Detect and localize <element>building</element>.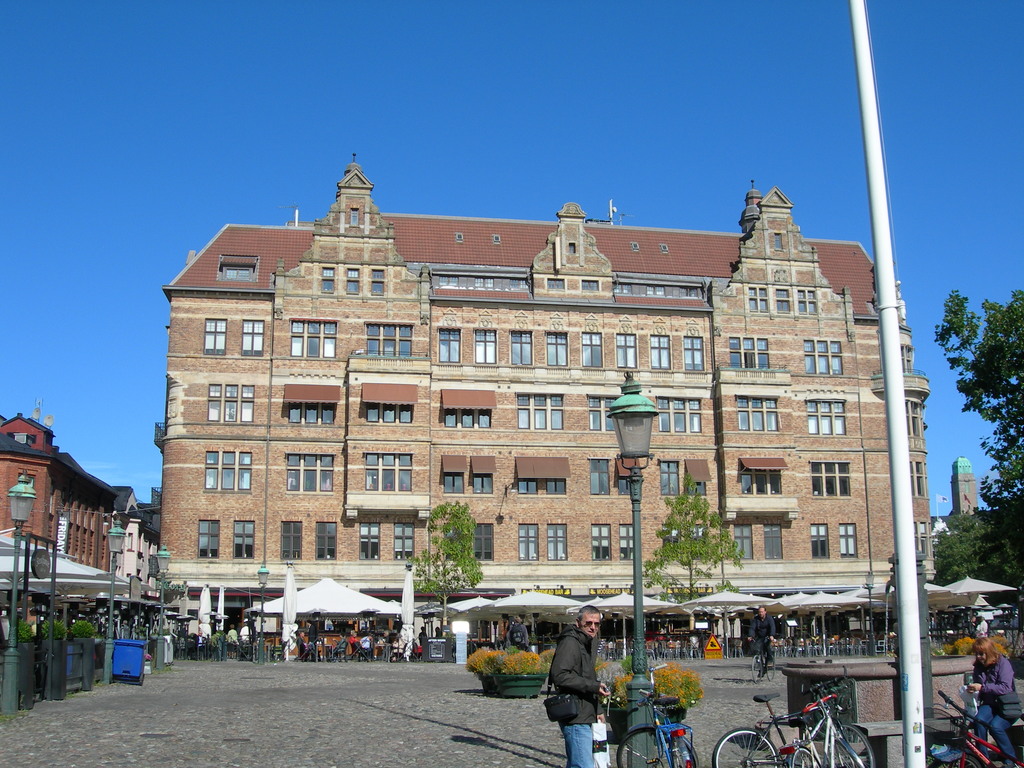
Localized at 128 163 937 646.
